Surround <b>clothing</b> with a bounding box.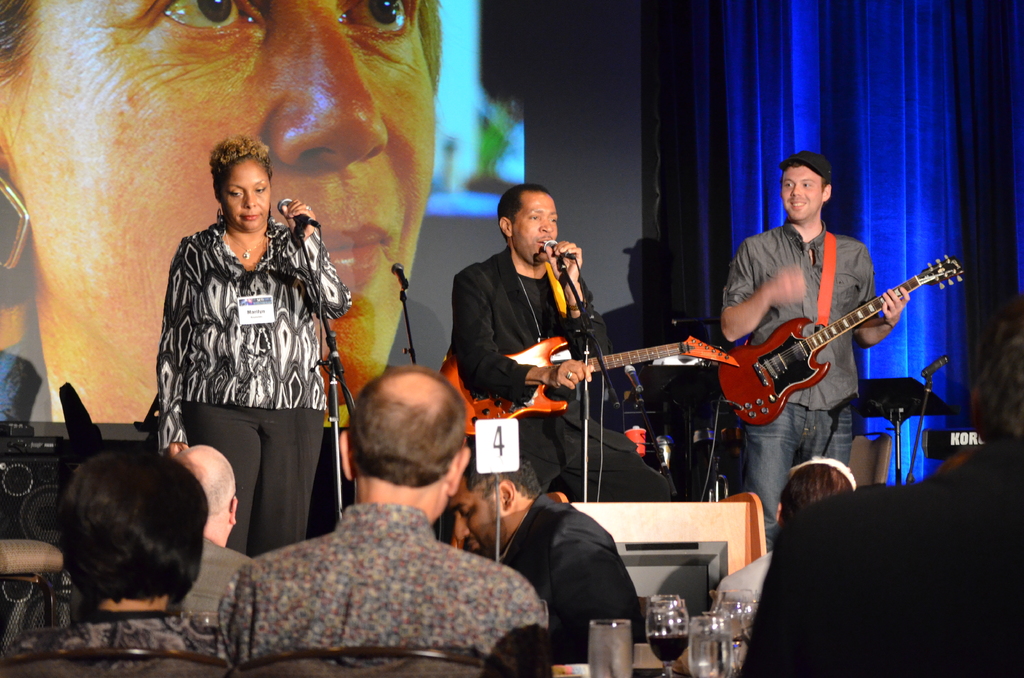
x1=511, y1=492, x2=640, y2=656.
